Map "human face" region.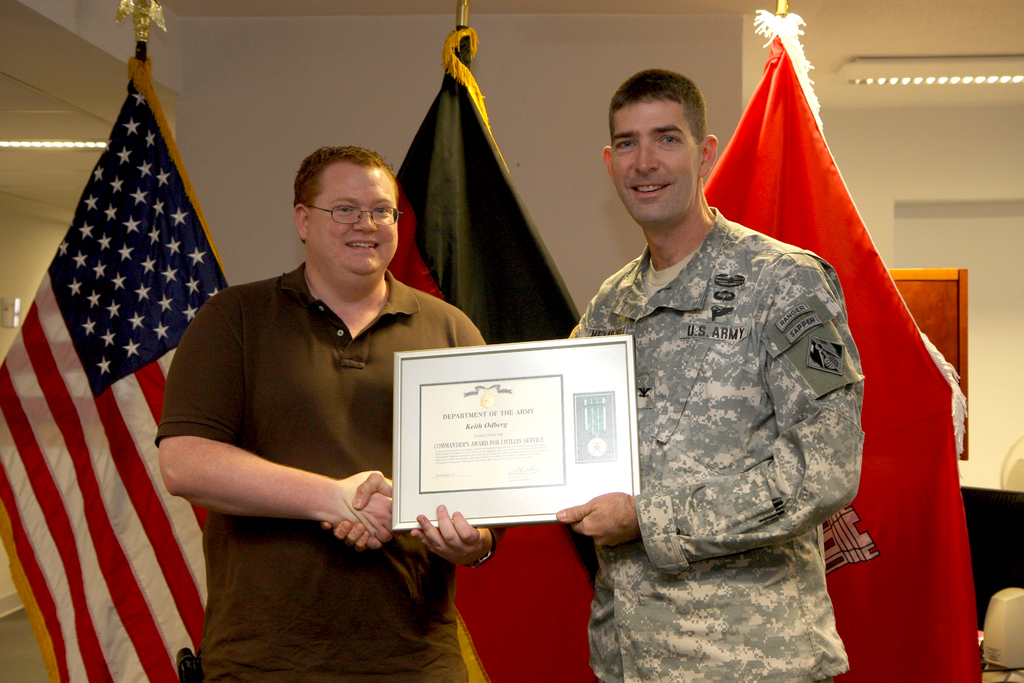
Mapped to bbox=(305, 163, 400, 267).
